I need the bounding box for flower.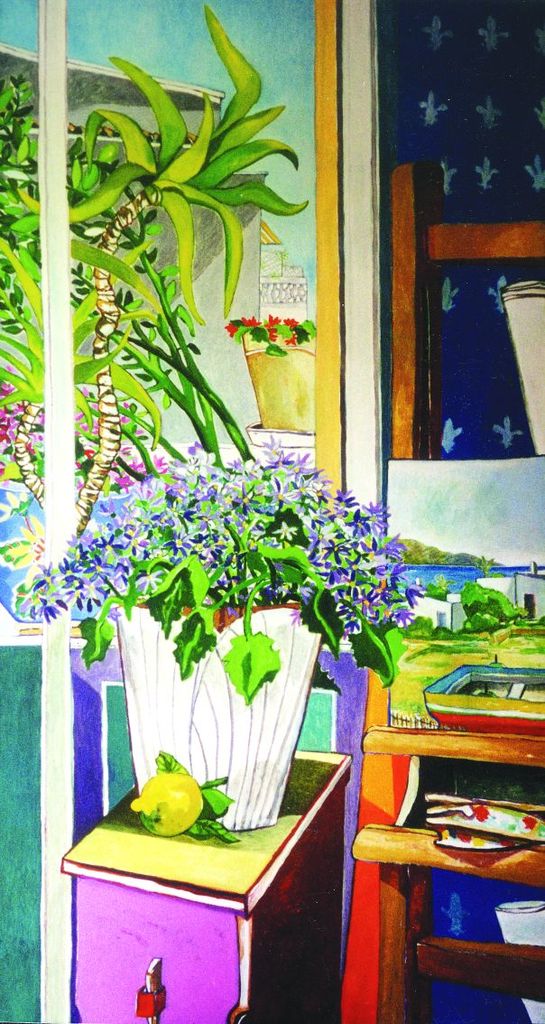
Here it is: l=223, t=320, r=243, b=335.
